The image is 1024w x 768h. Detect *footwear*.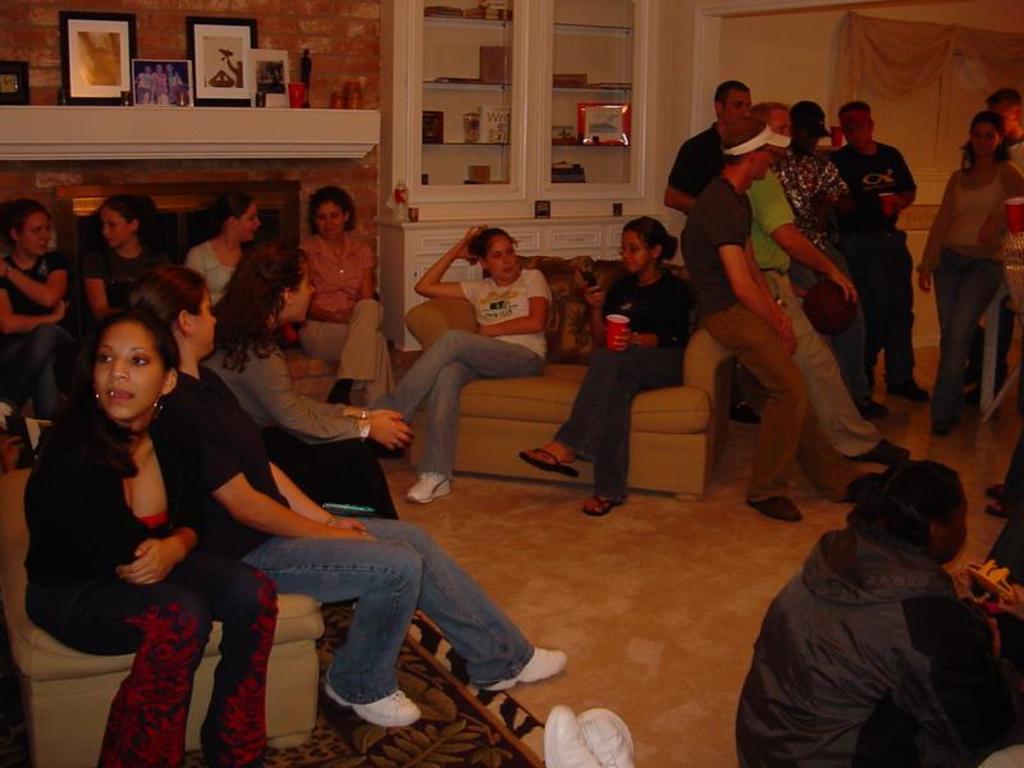
Detection: {"x1": 730, "y1": 398, "x2": 764, "y2": 426}.
